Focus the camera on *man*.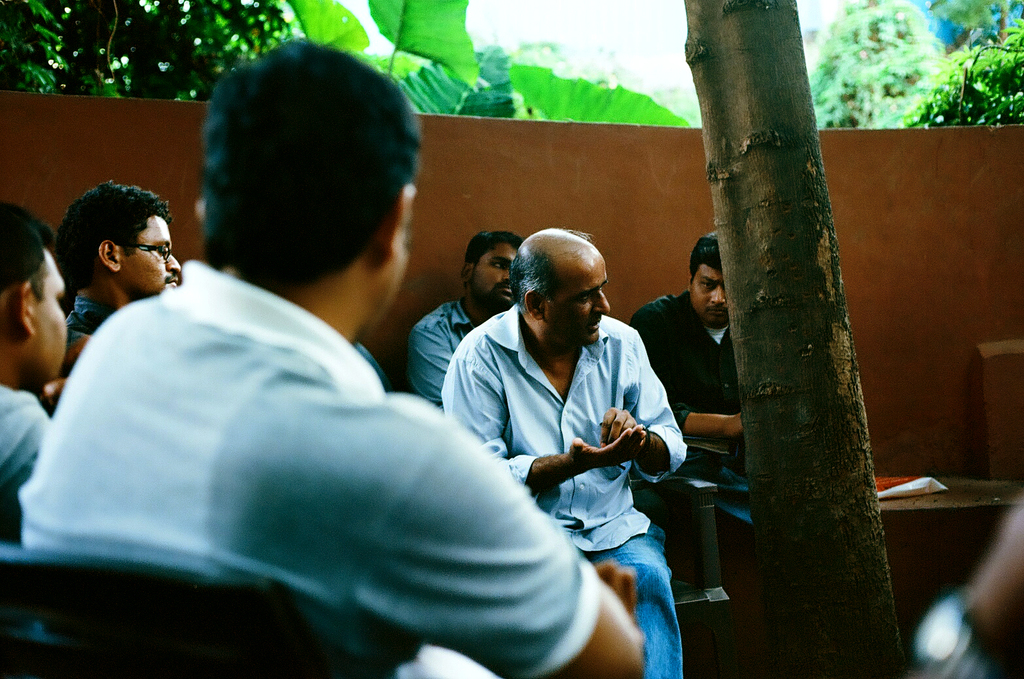
Focus region: Rect(0, 191, 69, 544).
